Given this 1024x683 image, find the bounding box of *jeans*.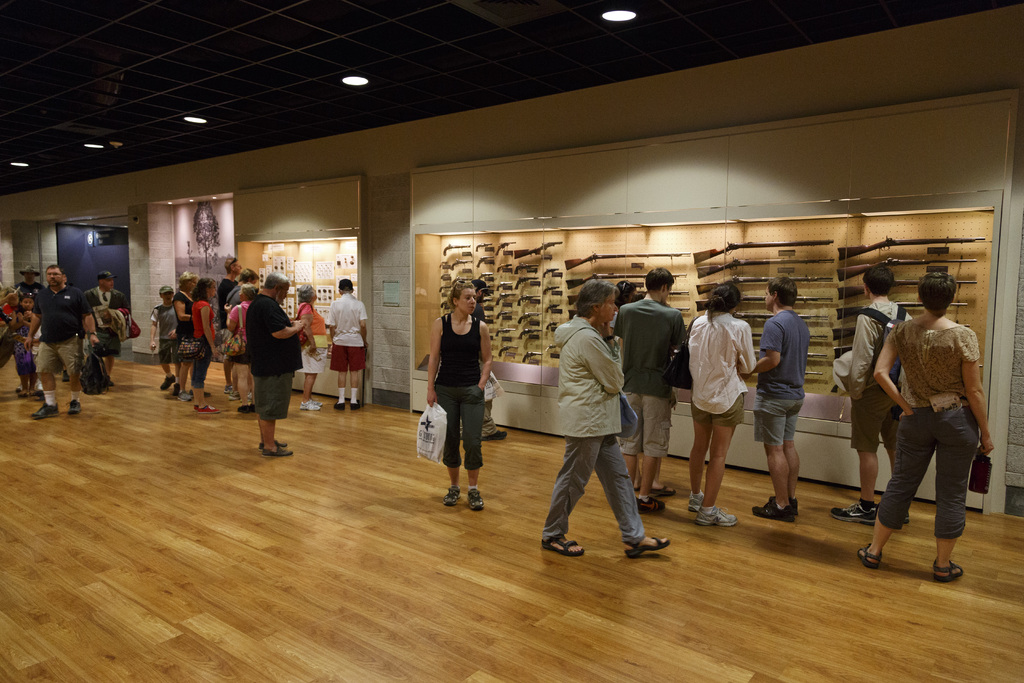
<region>0, 324, 33, 368</region>.
